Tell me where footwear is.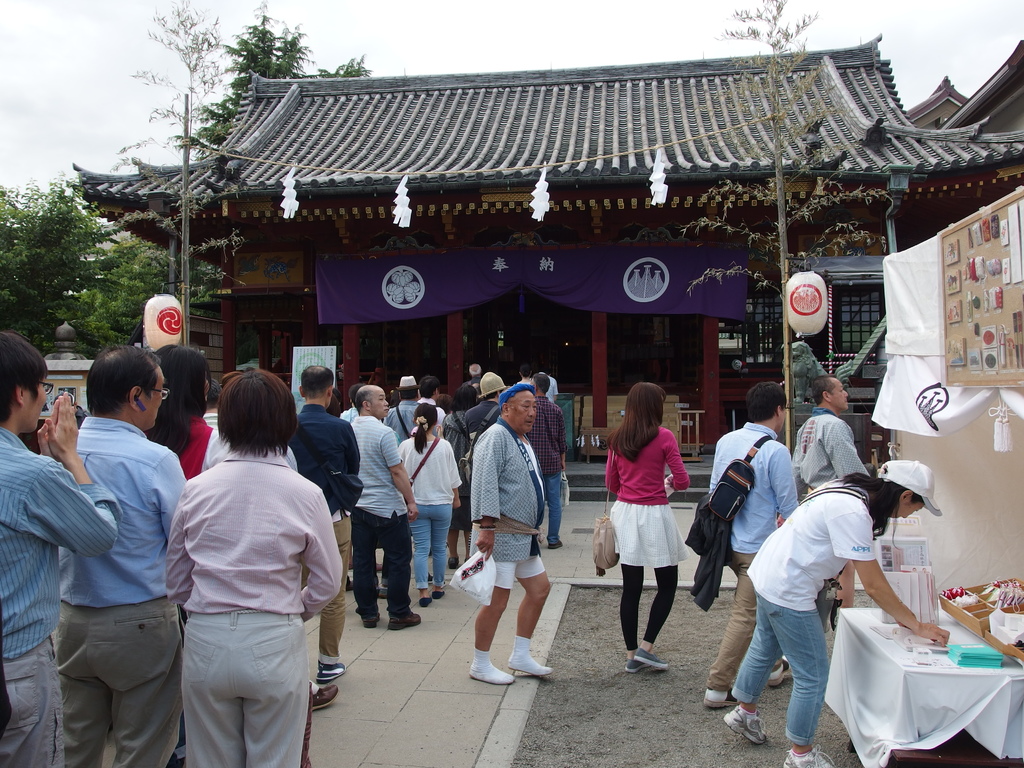
footwear is at [left=632, top=651, right=669, bottom=672].
